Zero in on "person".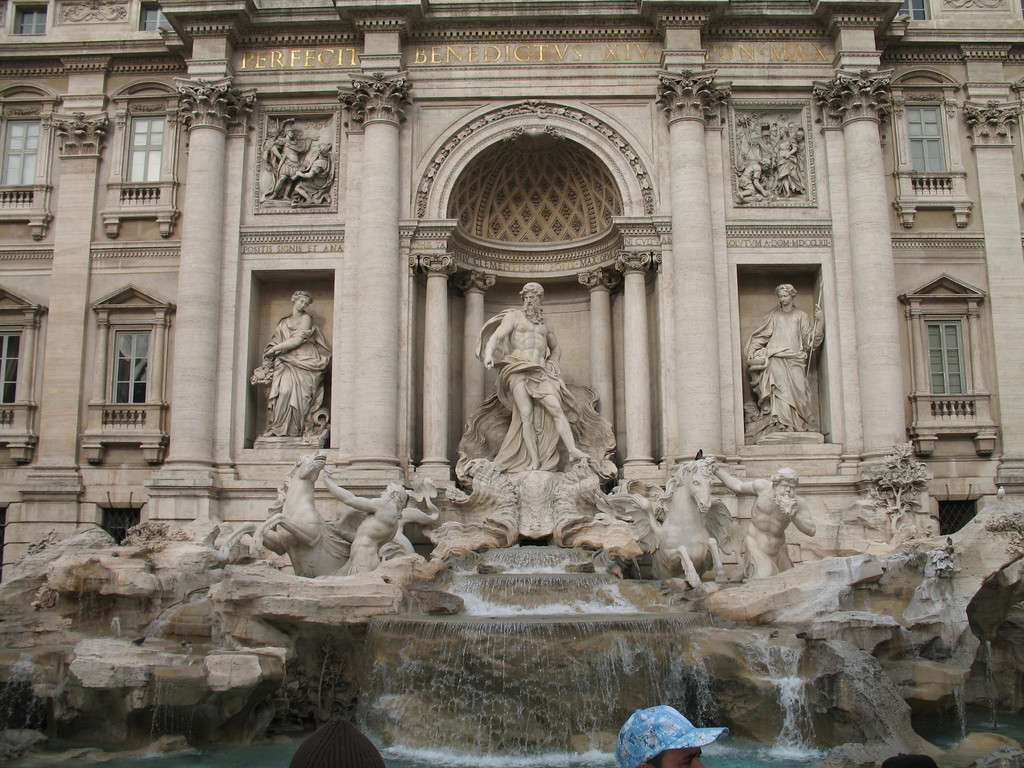
Zeroed in: crop(611, 705, 730, 767).
